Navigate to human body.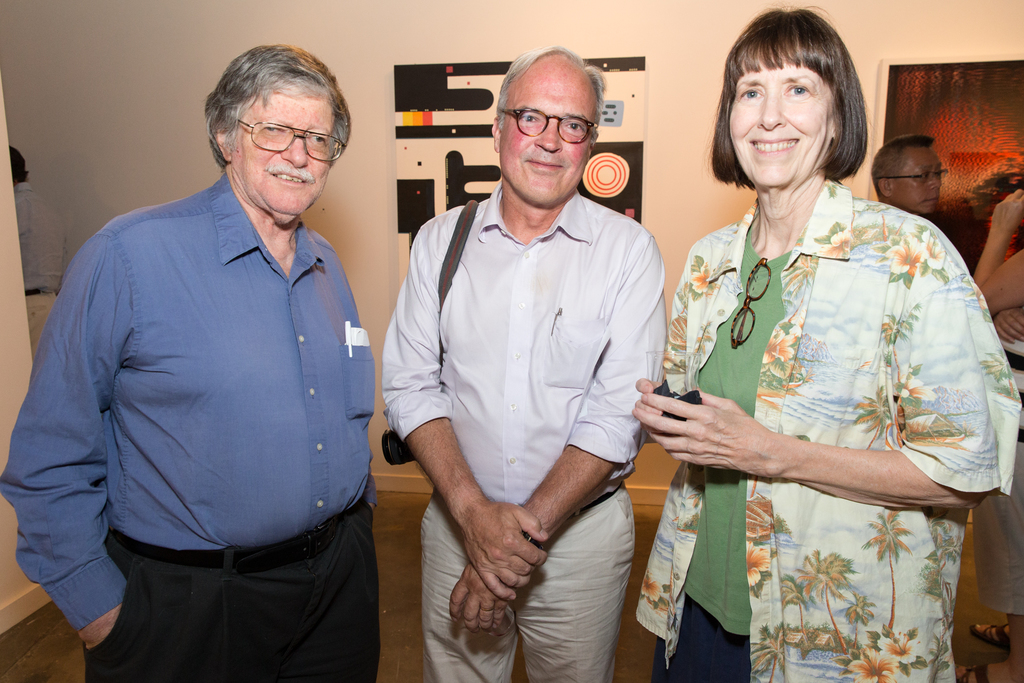
Navigation target: BBox(393, 109, 695, 682).
